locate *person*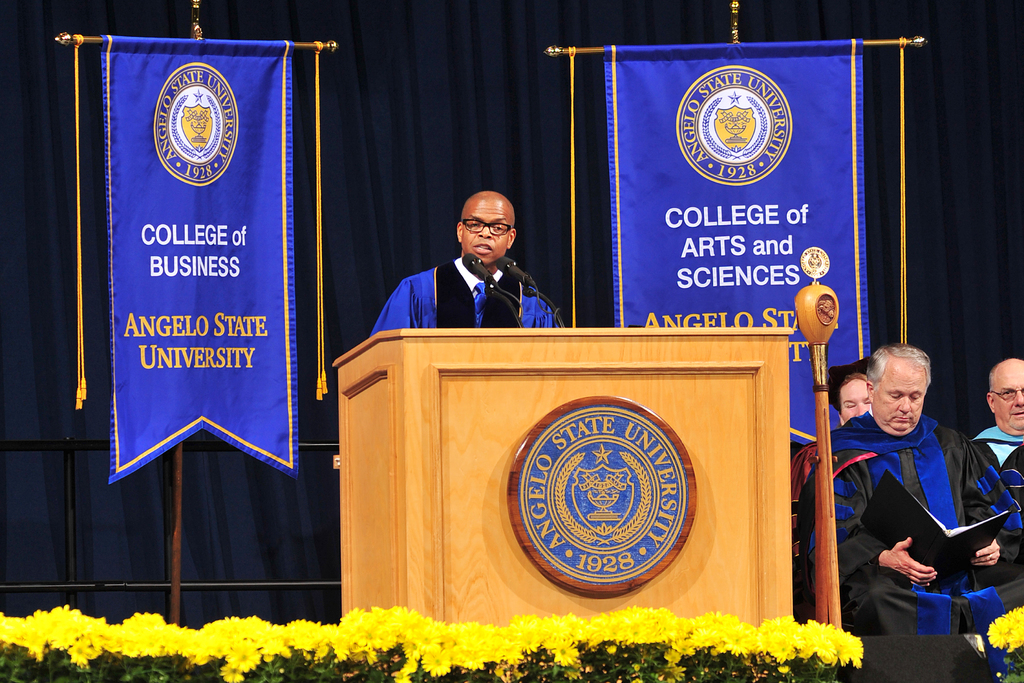
[x1=369, y1=190, x2=558, y2=339]
